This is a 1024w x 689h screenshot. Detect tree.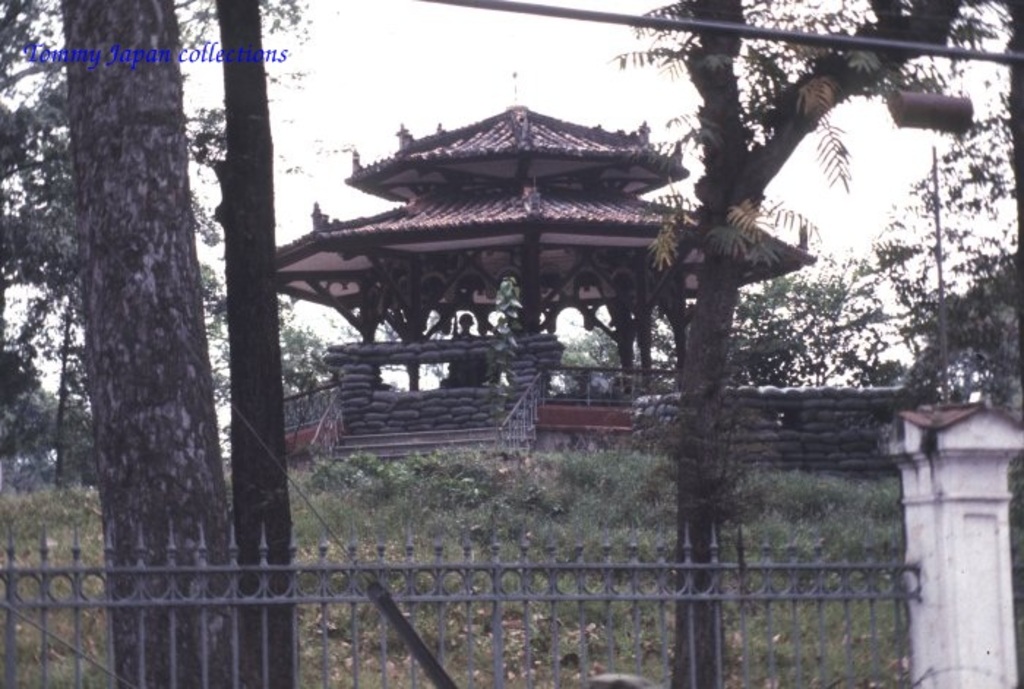
[610,0,1023,688].
